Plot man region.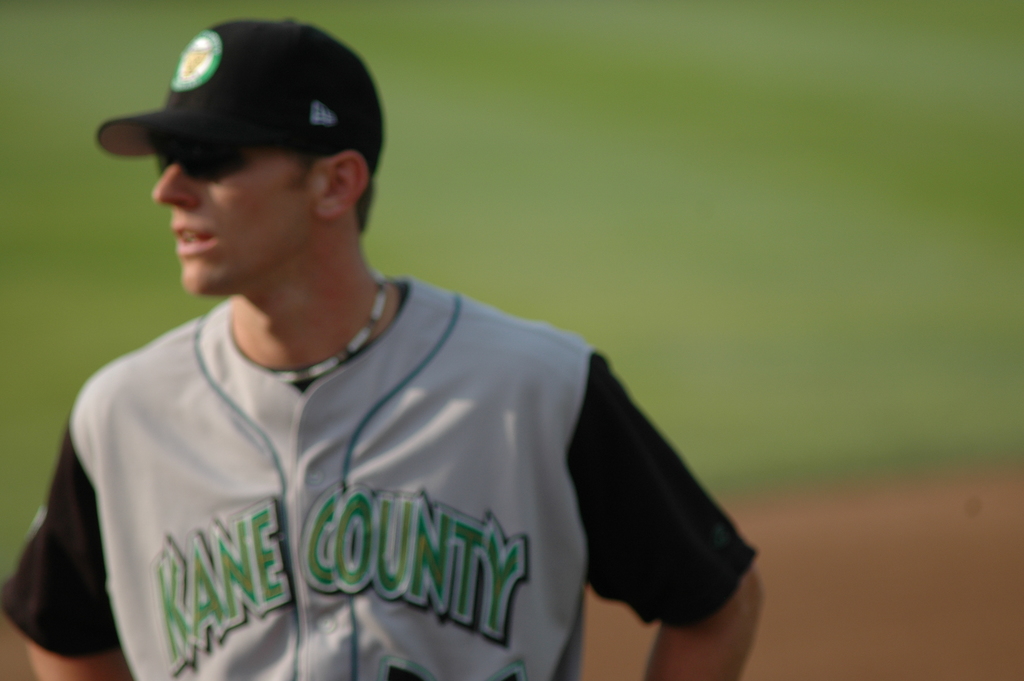
Plotted at (141,21,744,680).
